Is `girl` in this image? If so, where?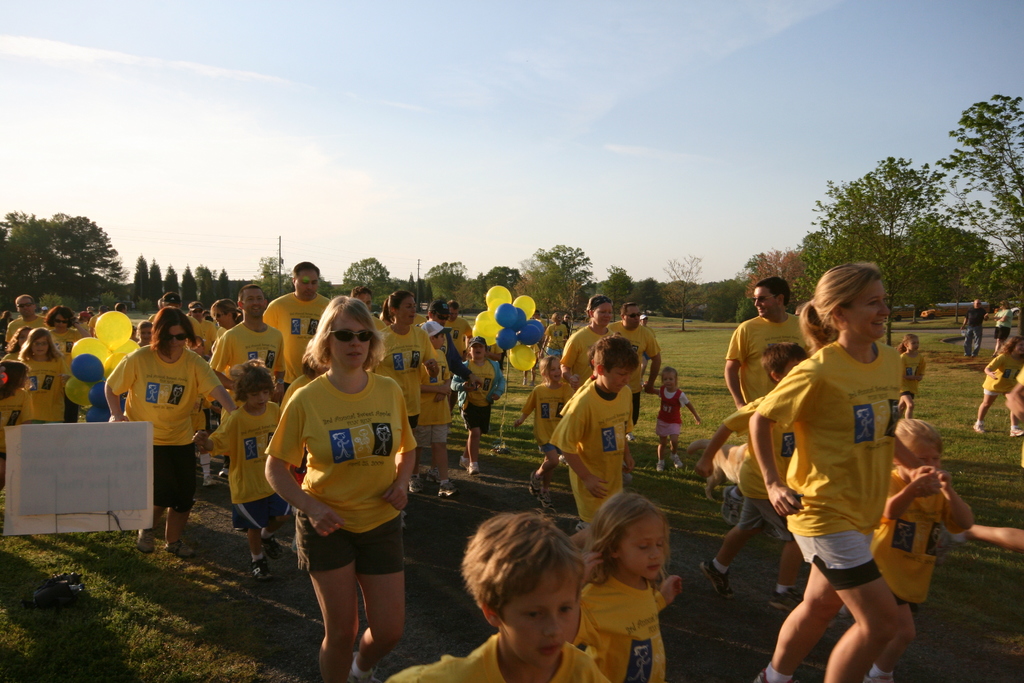
Yes, at crop(1, 326, 29, 359).
